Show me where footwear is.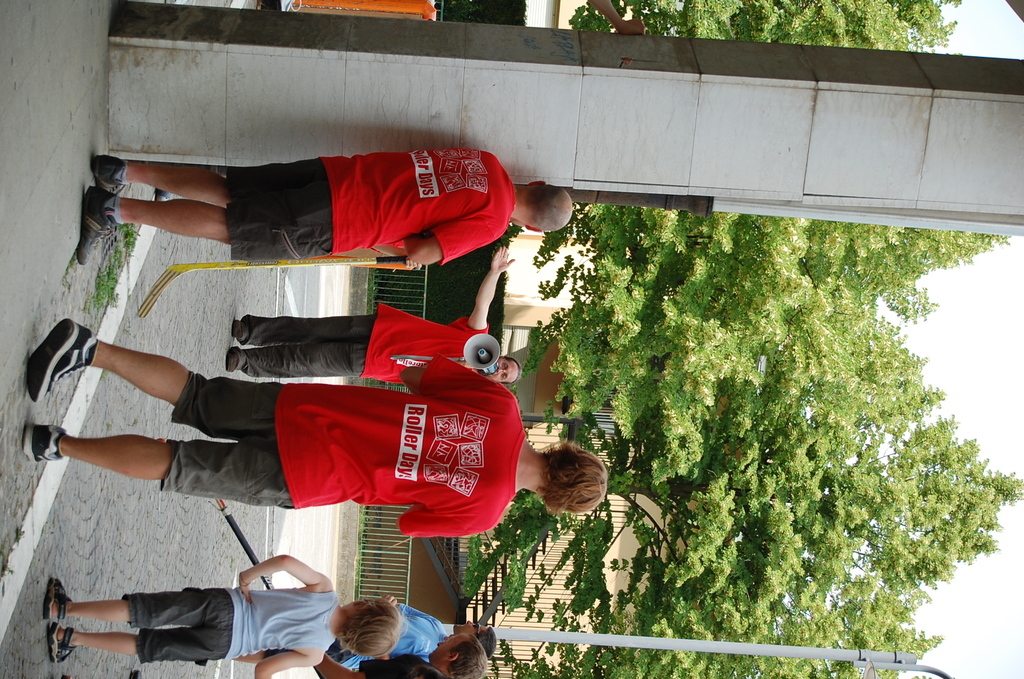
footwear is at (left=45, top=572, right=78, bottom=621).
